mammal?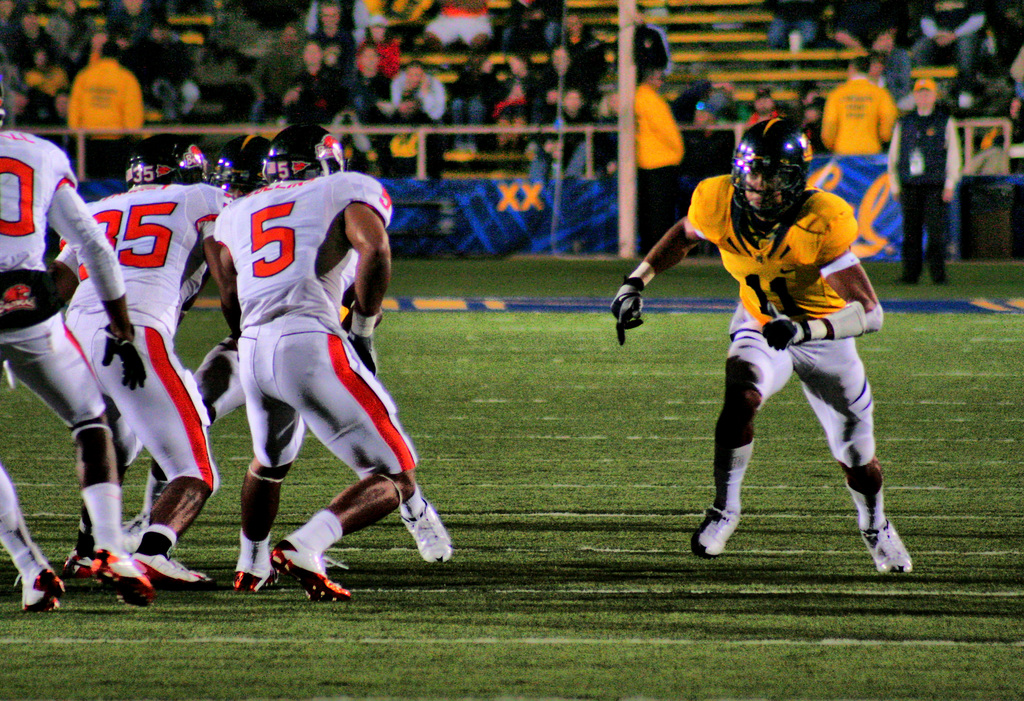
(284, 39, 346, 122)
